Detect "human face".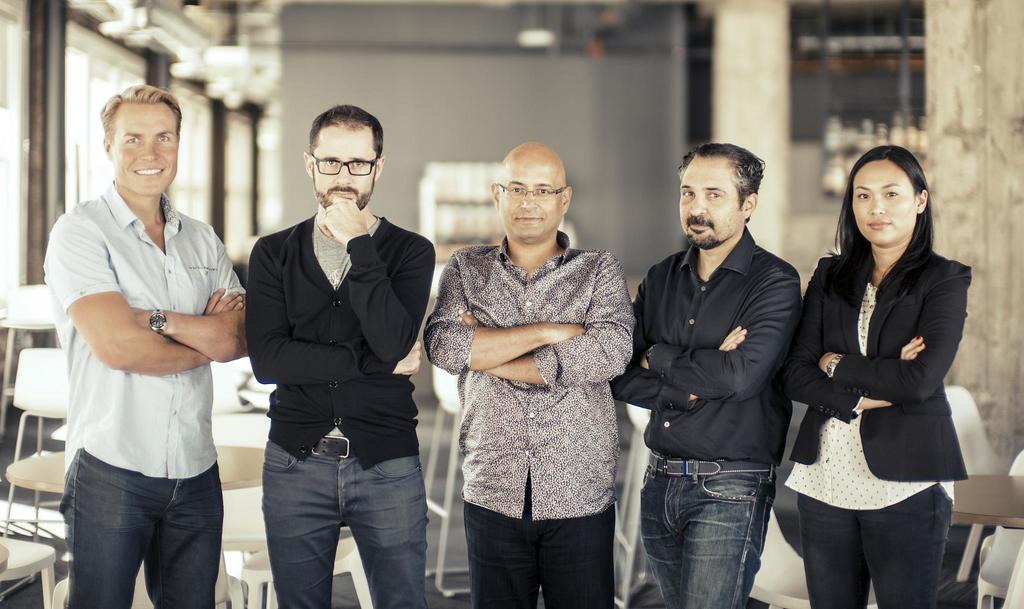
Detected at l=312, t=128, r=378, b=208.
